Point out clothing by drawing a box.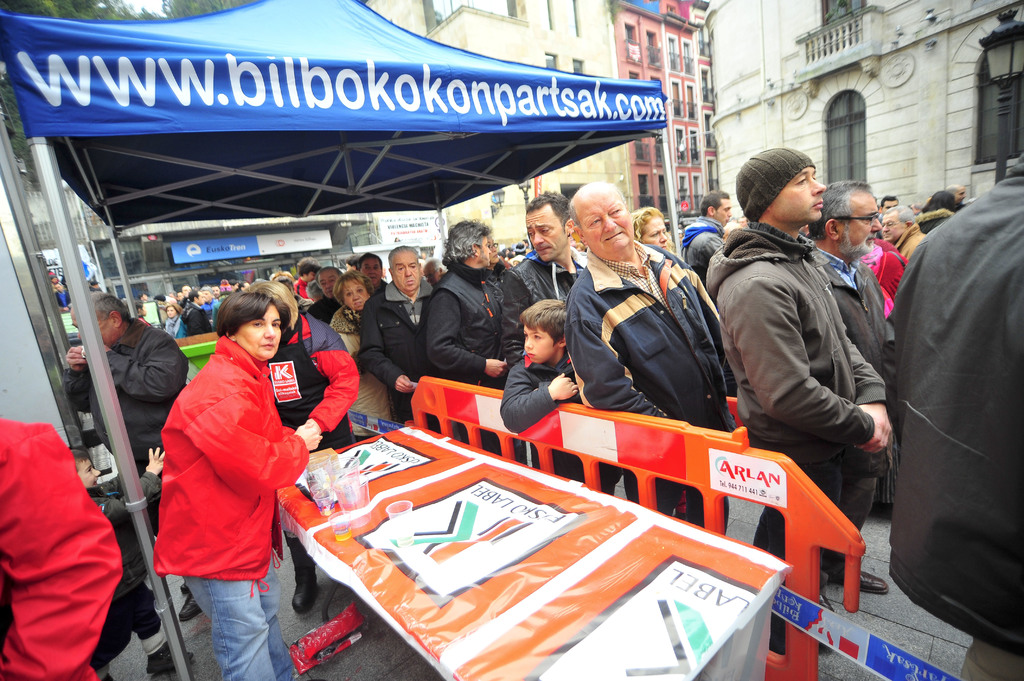
[left=561, top=237, right=744, bottom=538].
